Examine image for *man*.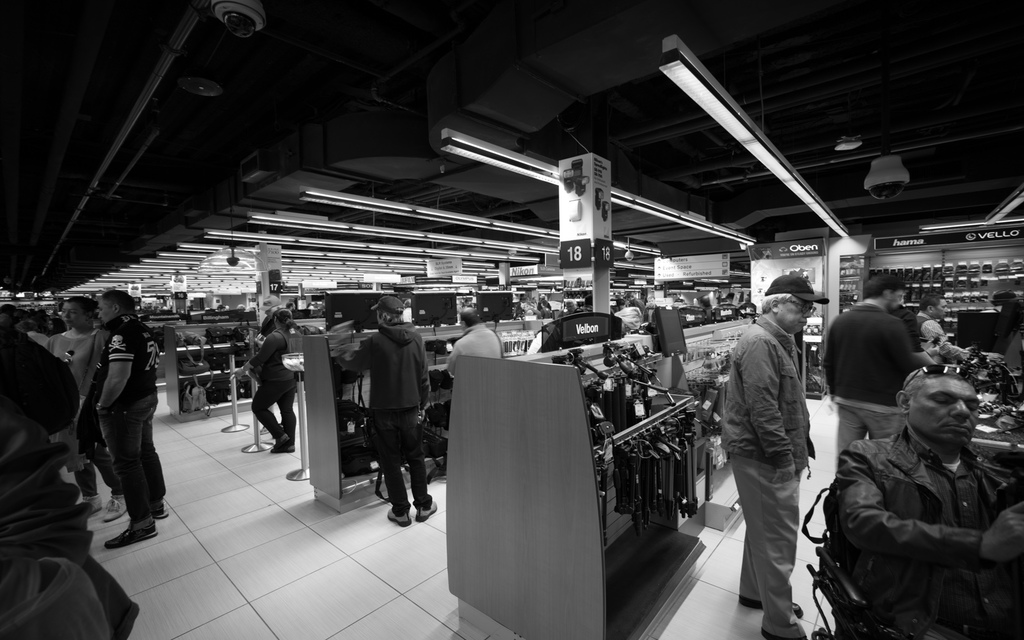
Examination result: x1=719, y1=276, x2=833, y2=634.
